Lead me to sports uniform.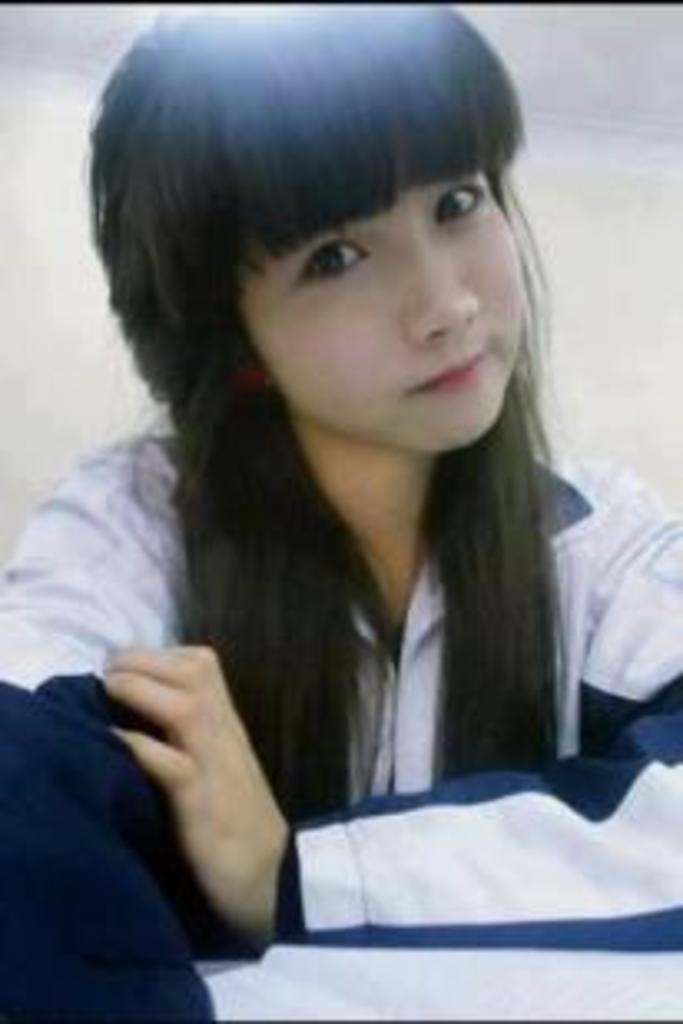
Lead to <region>0, 431, 680, 1017</region>.
